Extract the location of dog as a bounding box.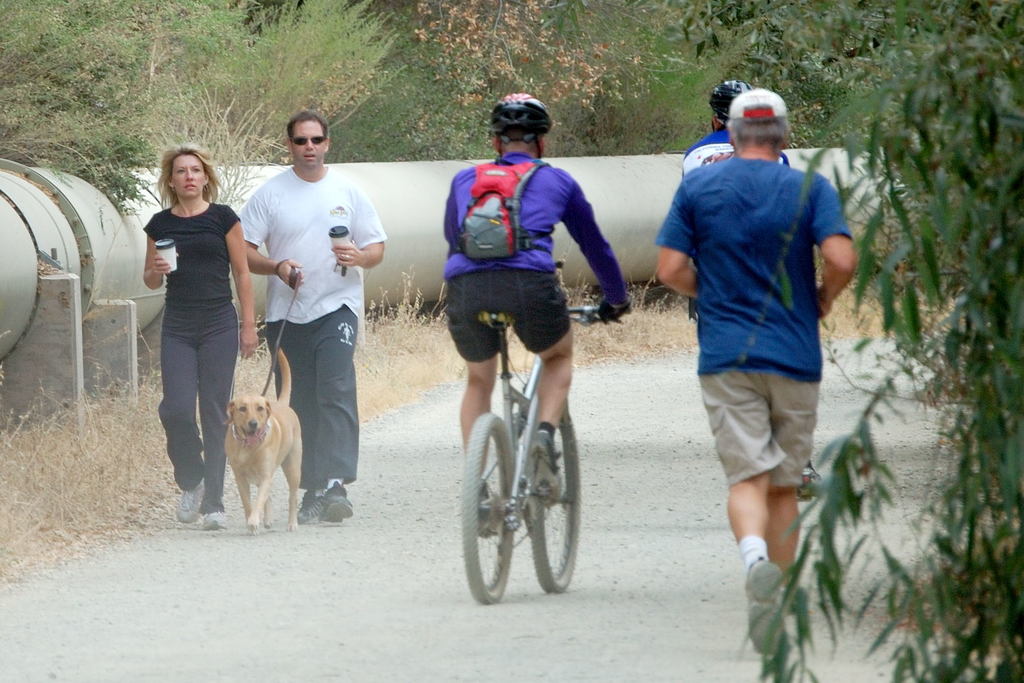
{"left": 226, "top": 347, "right": 306, "bottom": 534}.
